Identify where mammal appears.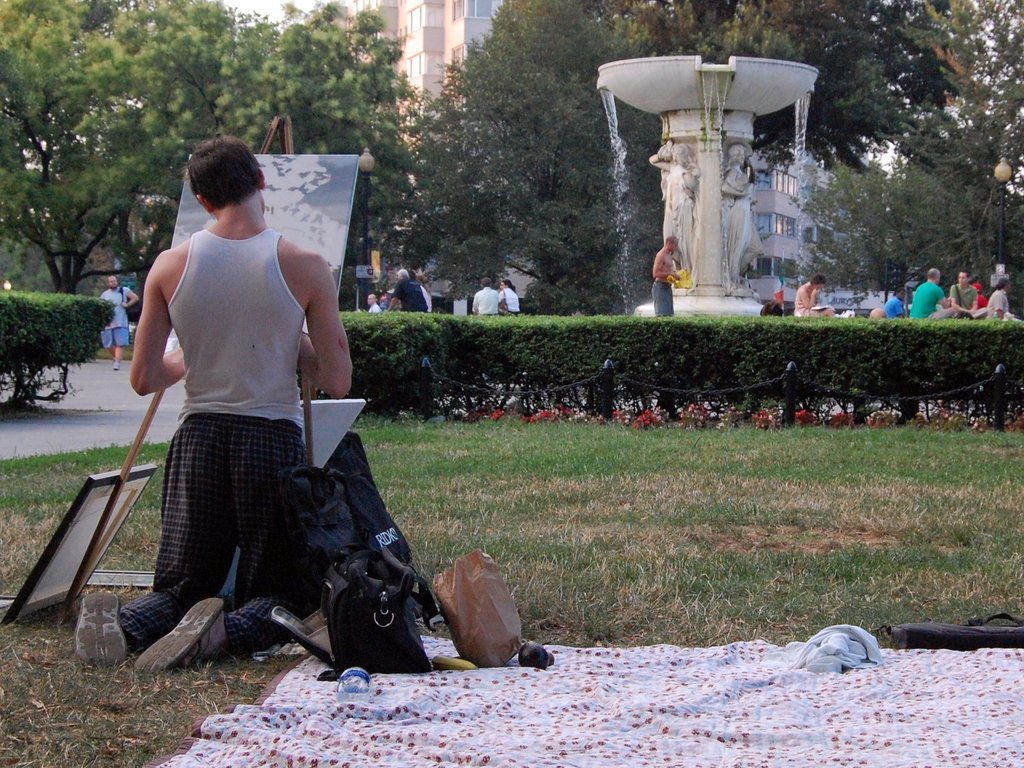
Appears at <region>468, 279, 496, 316</region>.
